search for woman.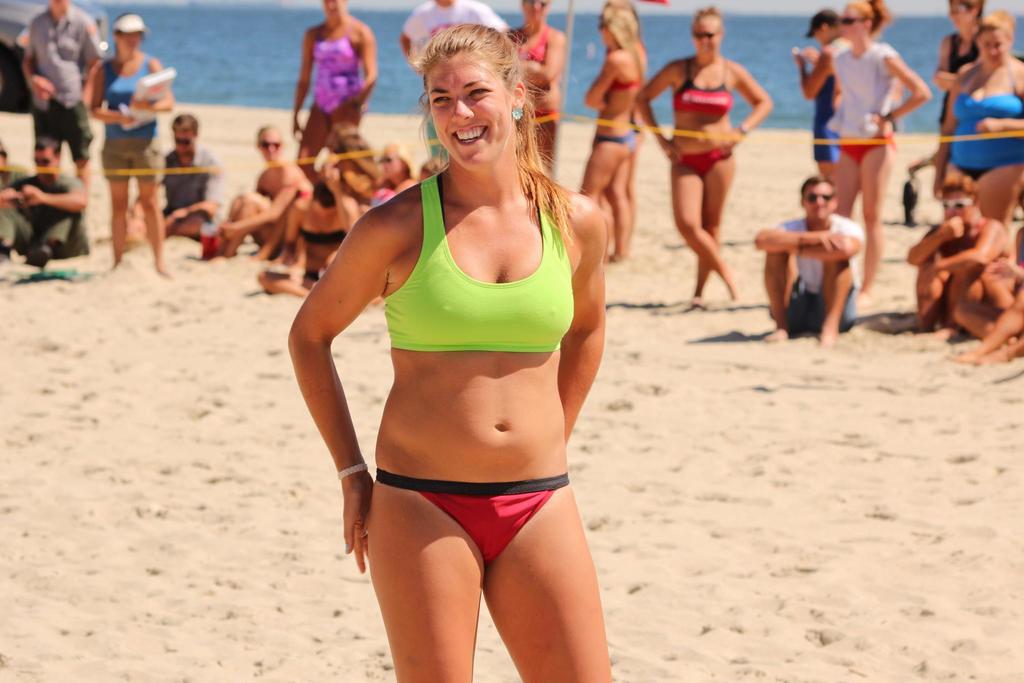
Found at [left=939, top=10, right=1023, bottom=232].
